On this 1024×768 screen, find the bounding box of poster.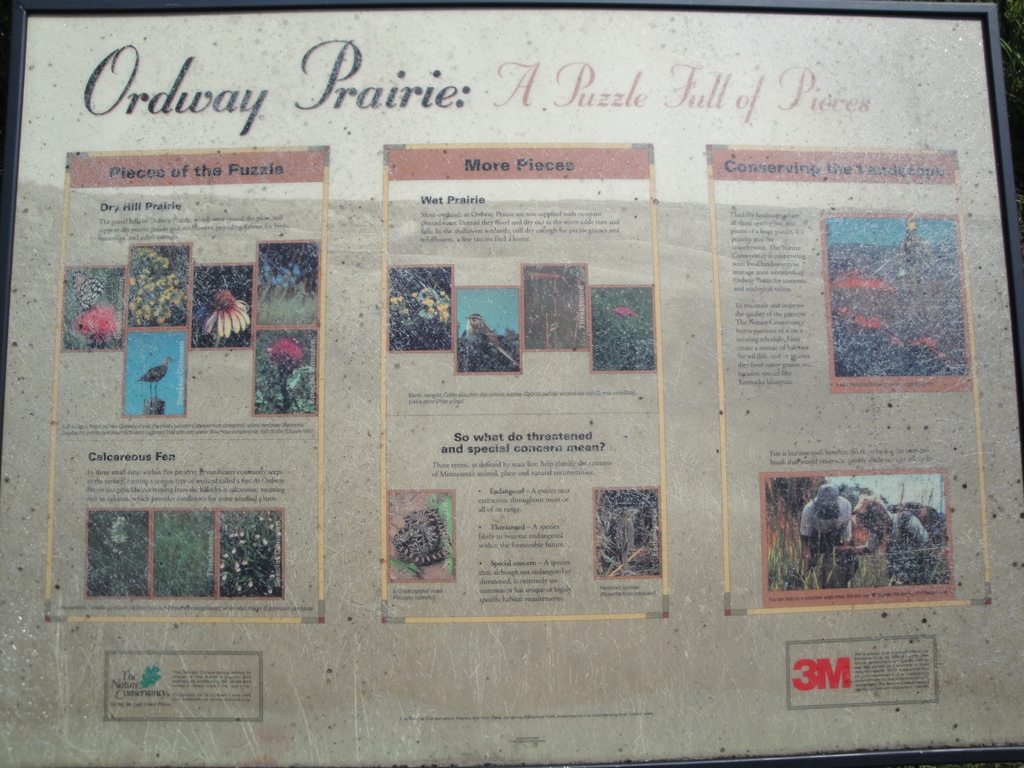
Bounding box: locate(2, 13, 1023, 767).
